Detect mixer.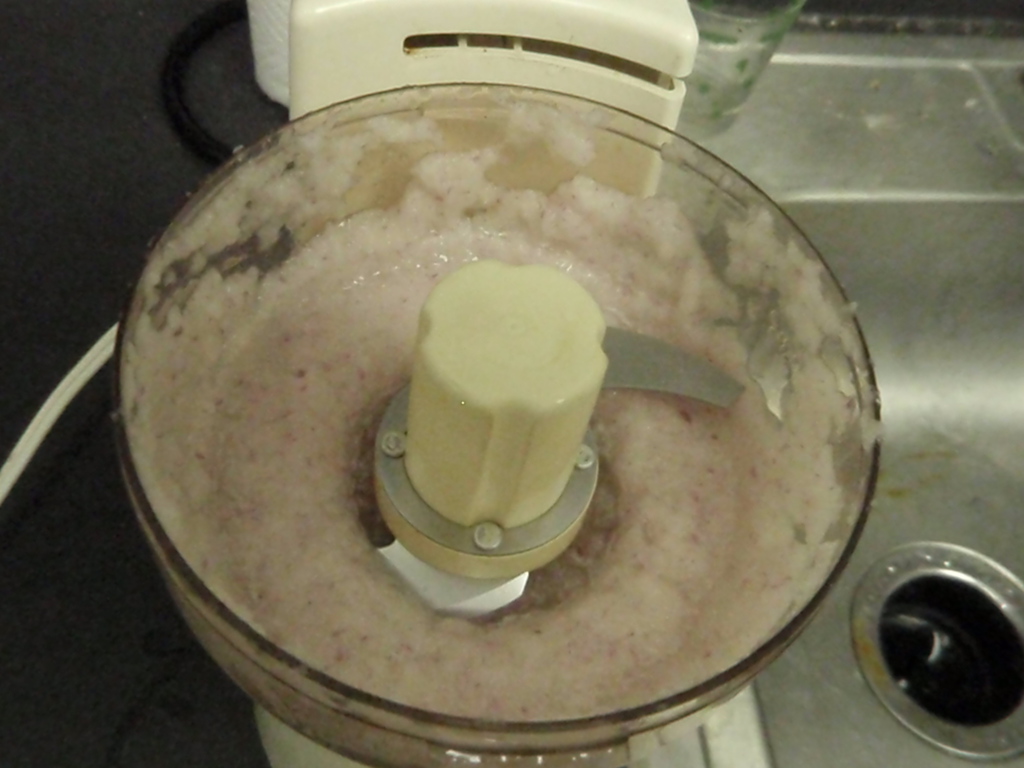
Detected at <region>109, 0, 886, 767</region>.
